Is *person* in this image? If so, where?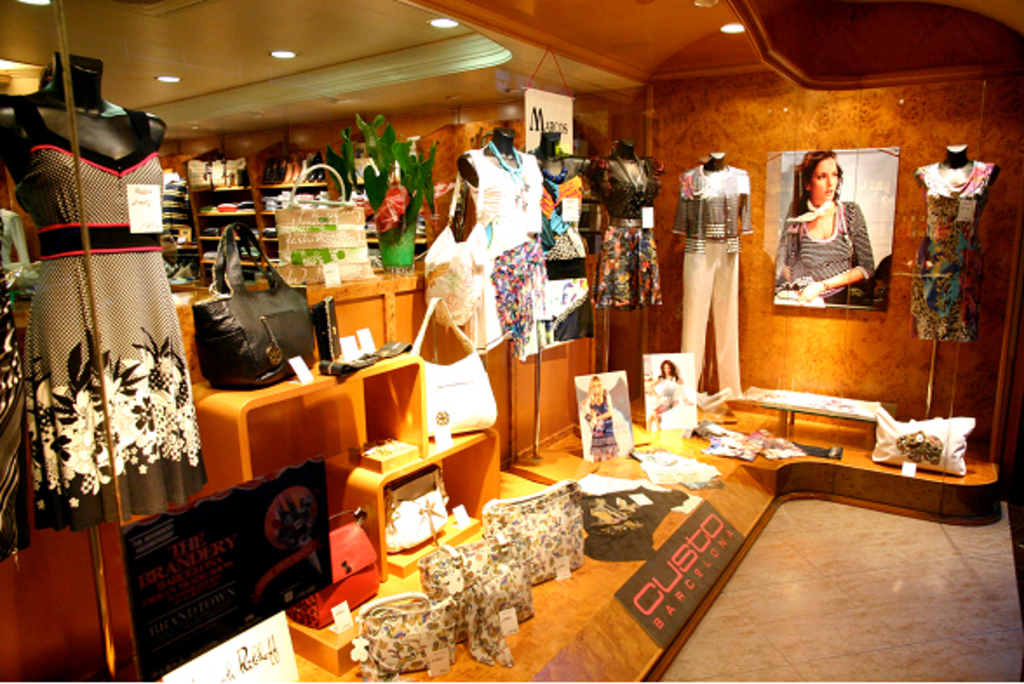
Yes, at 787/150/890/317.
